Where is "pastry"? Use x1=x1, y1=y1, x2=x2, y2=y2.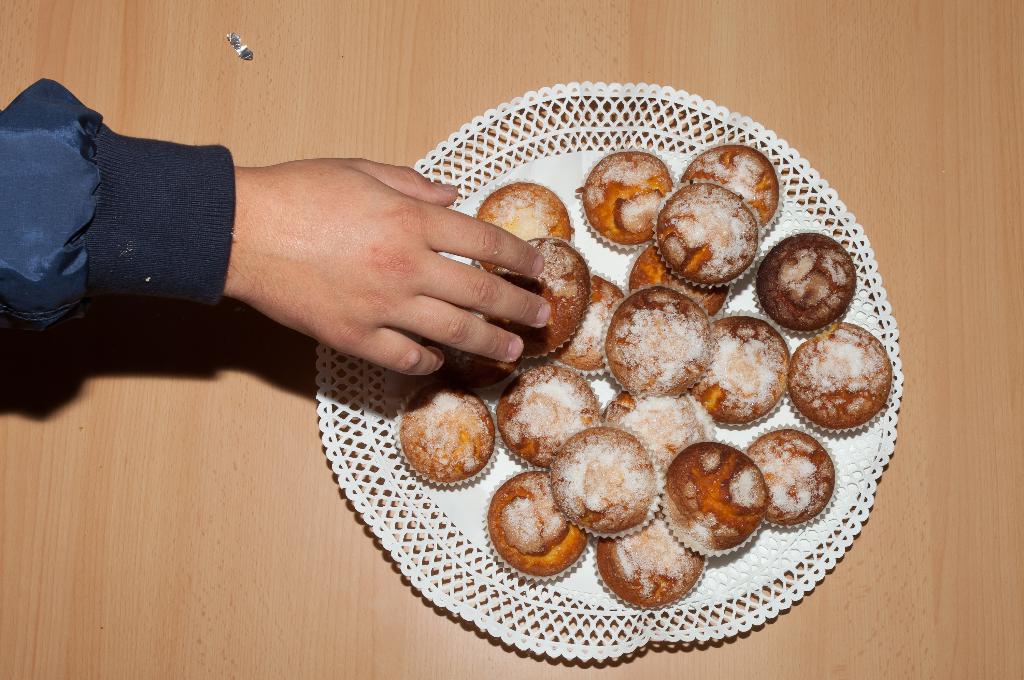
x1=486, y1=465, x2=591, y2=578.
